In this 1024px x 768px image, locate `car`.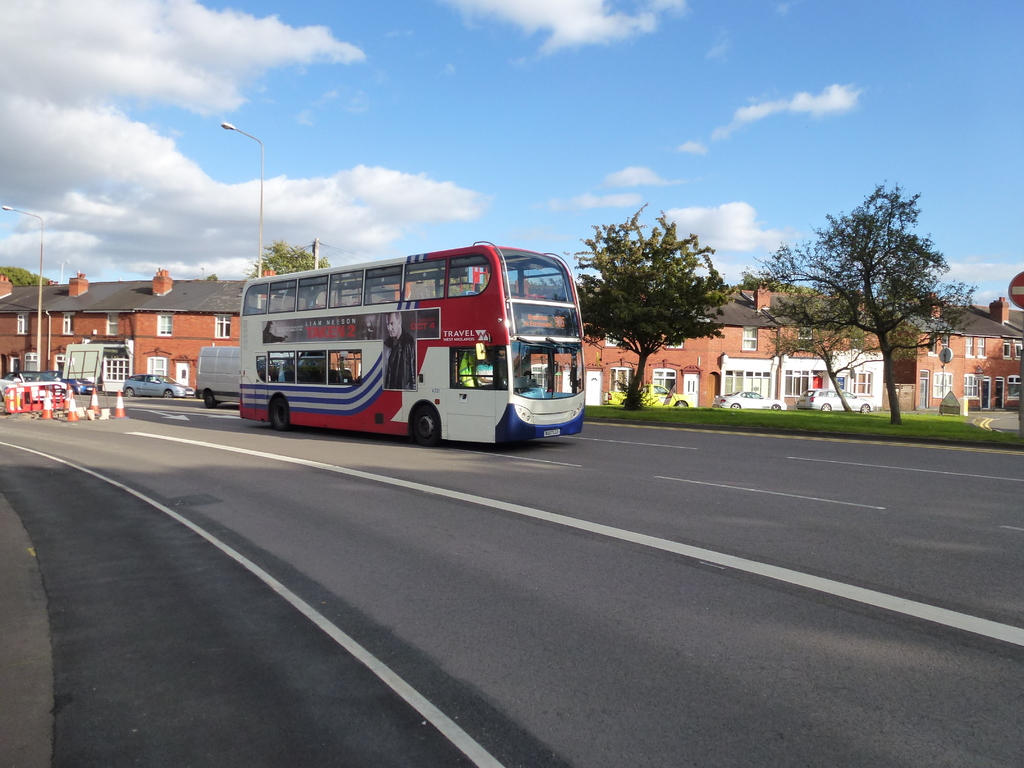
Bounding box: pyautogui.locateOnScreen(122, 369, 194, 399).
